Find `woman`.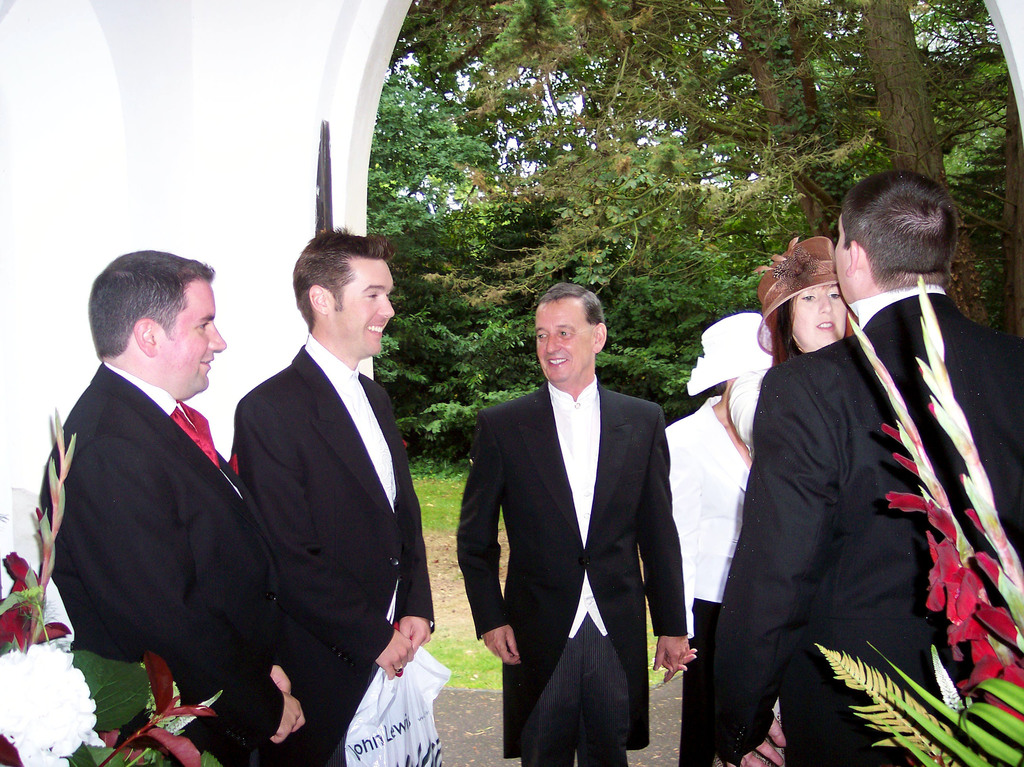
759:227:863:366.
